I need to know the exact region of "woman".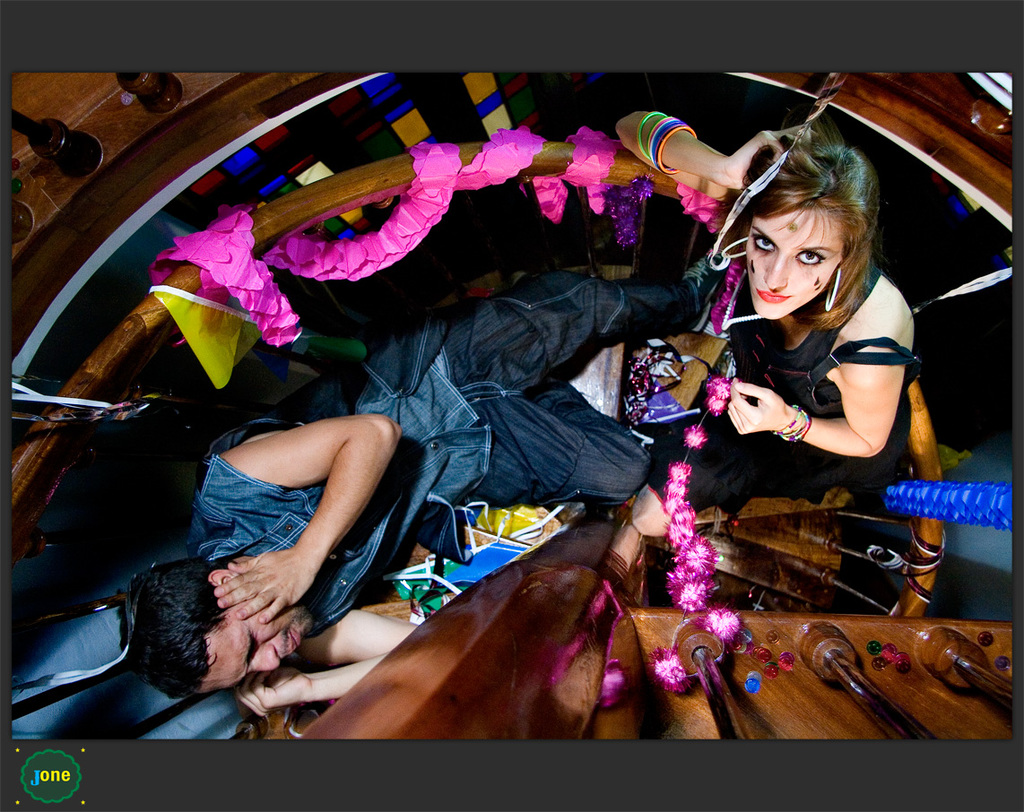
Region: [664,121,947,564].
